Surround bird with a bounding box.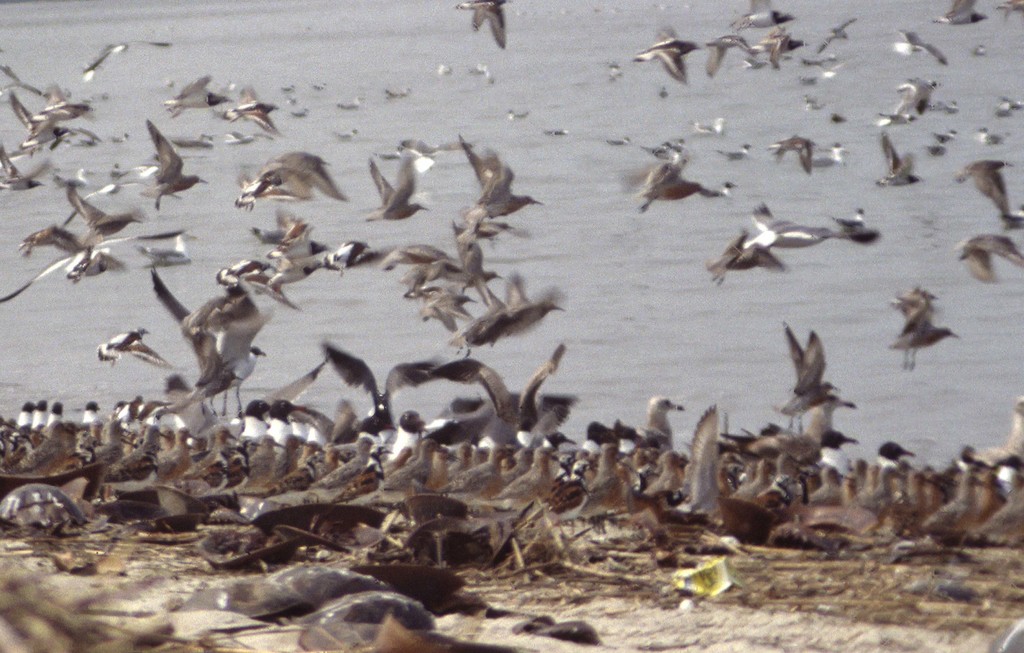
locate(456, 0, 507, 55).
